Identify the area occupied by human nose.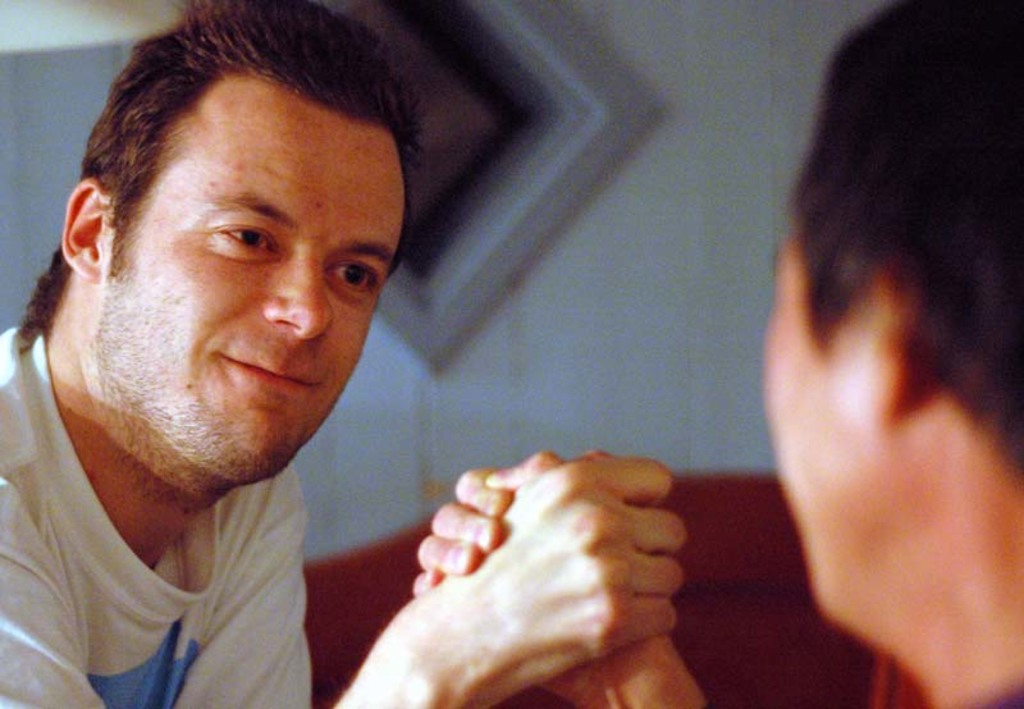
Area: BBox(260, 256, 339, 344).
